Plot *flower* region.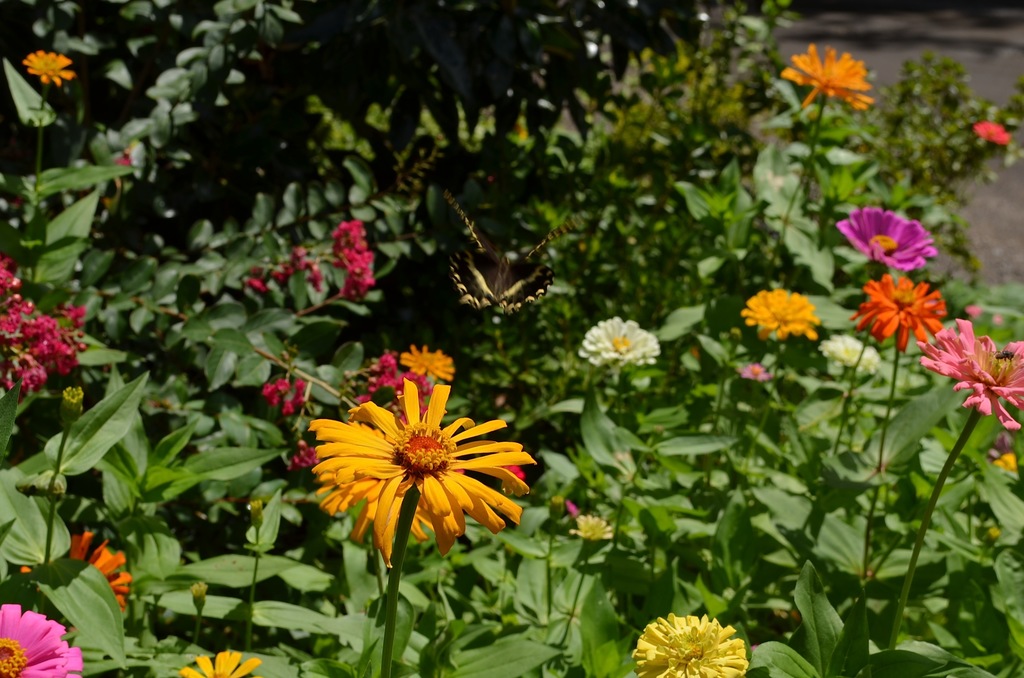
Plotted at 20, 46, 79, 86.
